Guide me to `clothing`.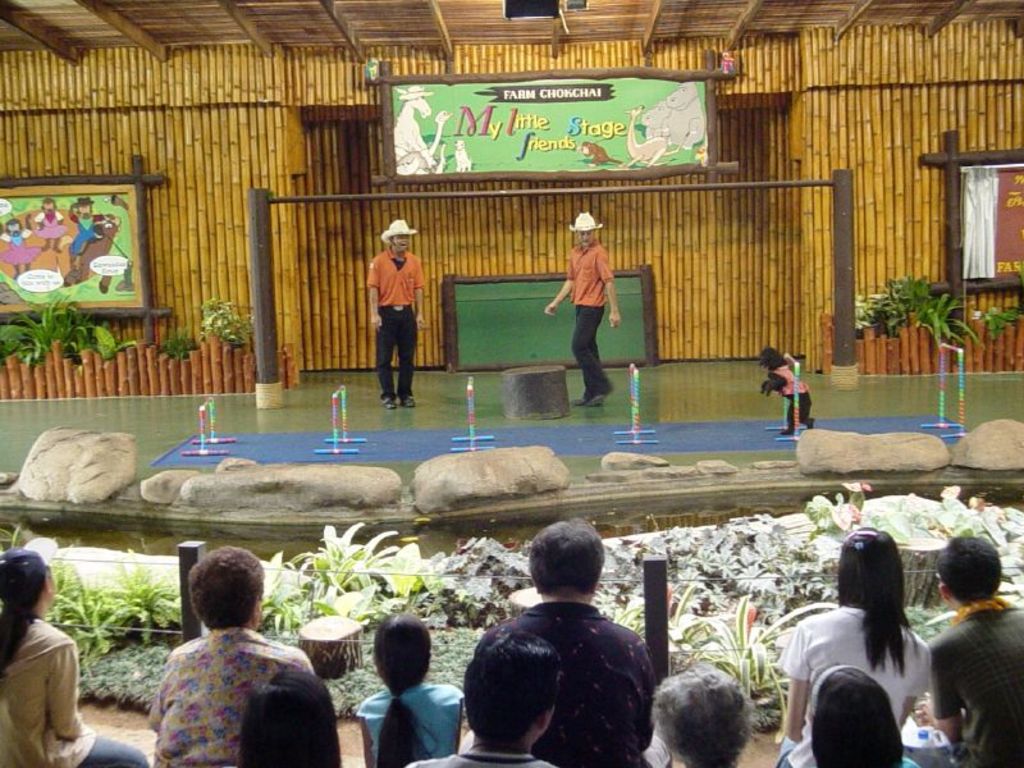
Guidance: region(413, 756, 554, 767).
